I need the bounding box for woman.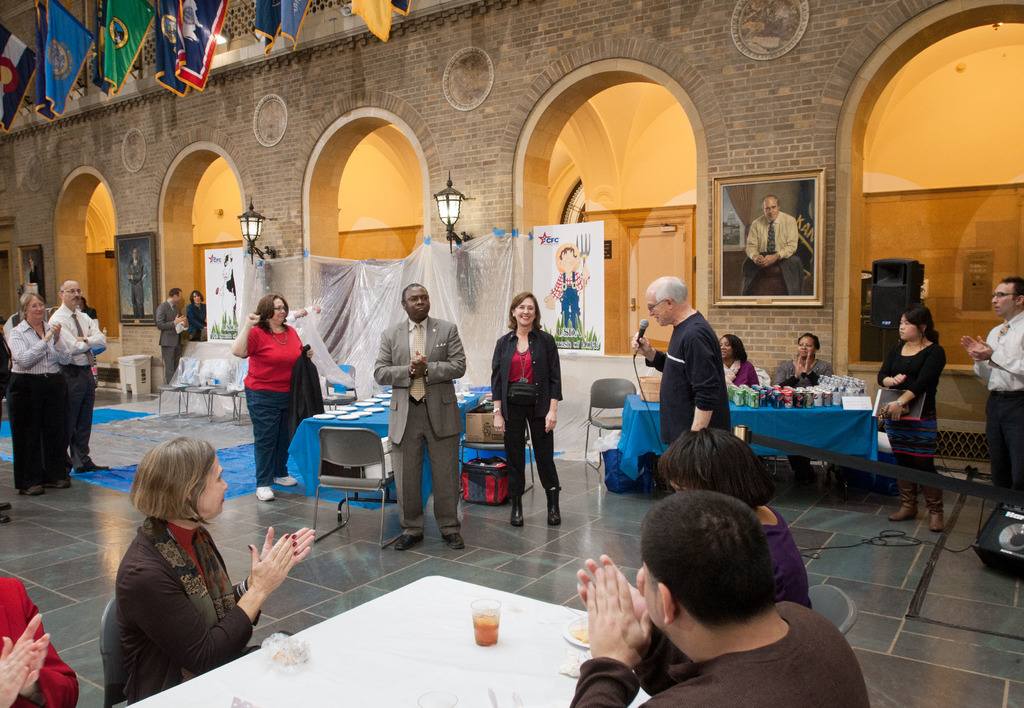
Here it is: 773,334,832,486.
